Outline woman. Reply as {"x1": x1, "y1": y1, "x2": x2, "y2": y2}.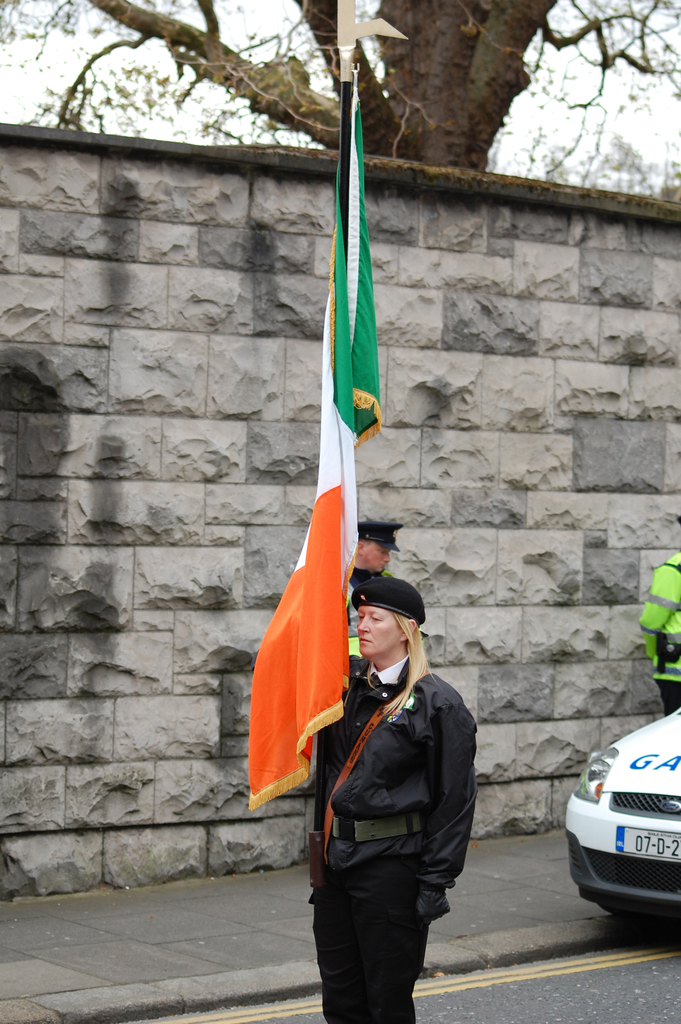
{"x1": 286, "y1": 530, "x2": 494, "y2": 1023}.
